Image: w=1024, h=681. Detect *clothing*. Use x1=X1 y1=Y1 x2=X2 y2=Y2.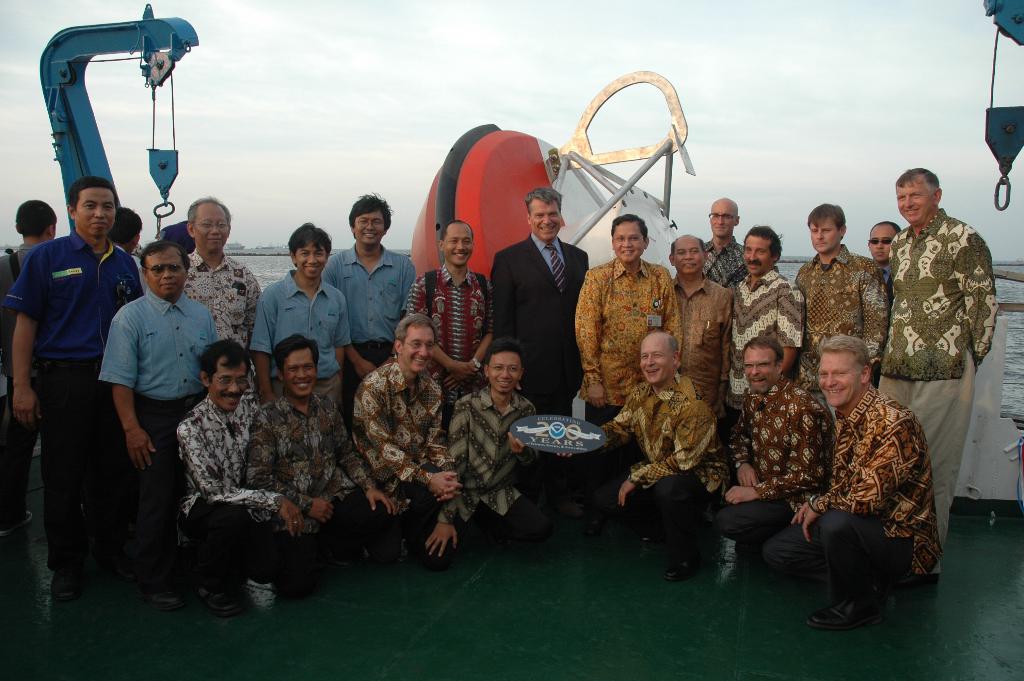
x1=593 y1=369 x2=729 y2=561.
